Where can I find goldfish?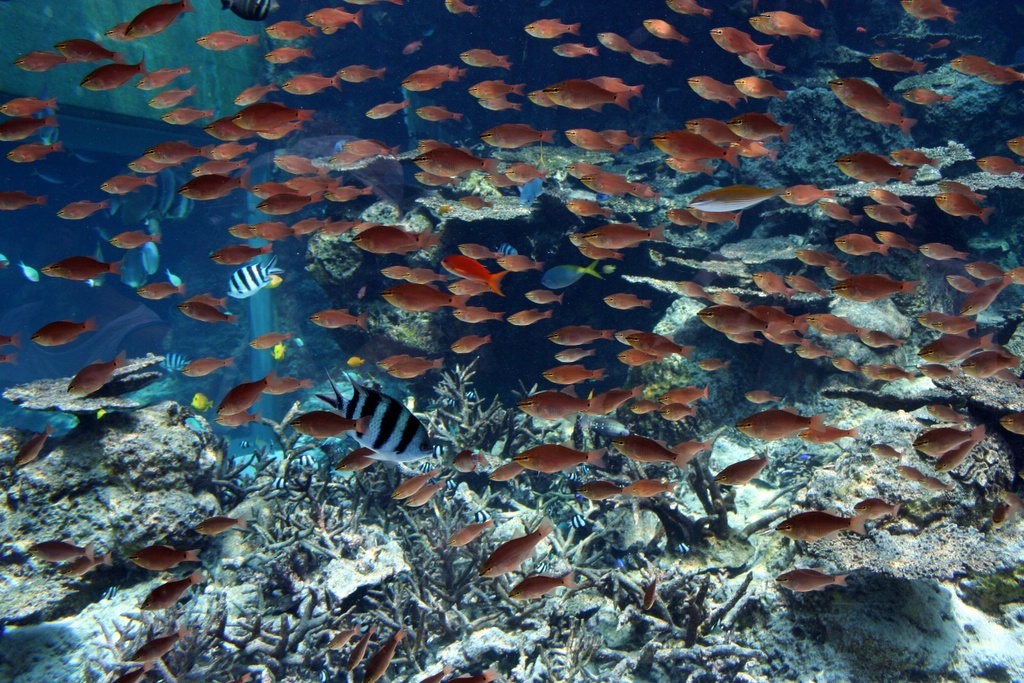
You can find it at box=[626, 330, 693, 360].
